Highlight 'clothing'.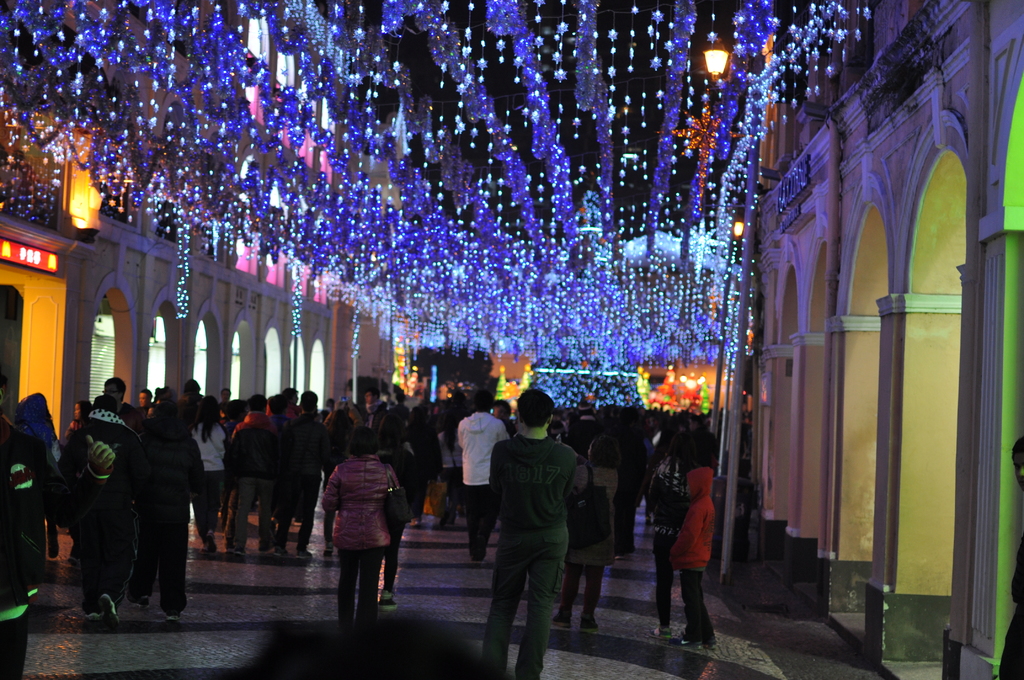
Highlighted region: select_region(486, 417, 588, 672).
